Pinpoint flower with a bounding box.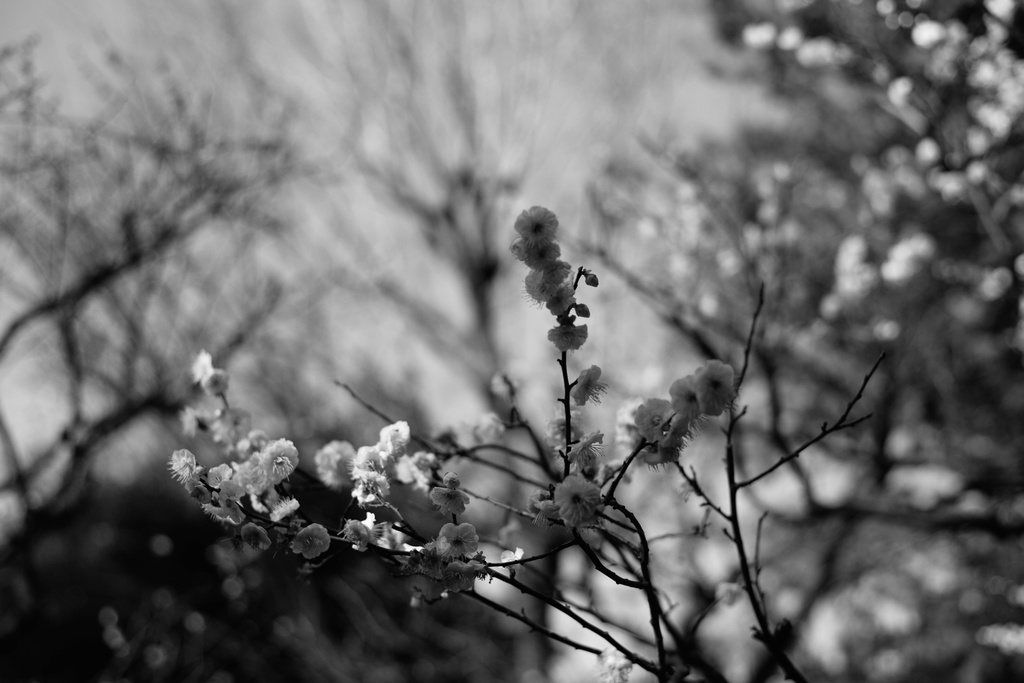
box=[552, 476, 612, 532].
